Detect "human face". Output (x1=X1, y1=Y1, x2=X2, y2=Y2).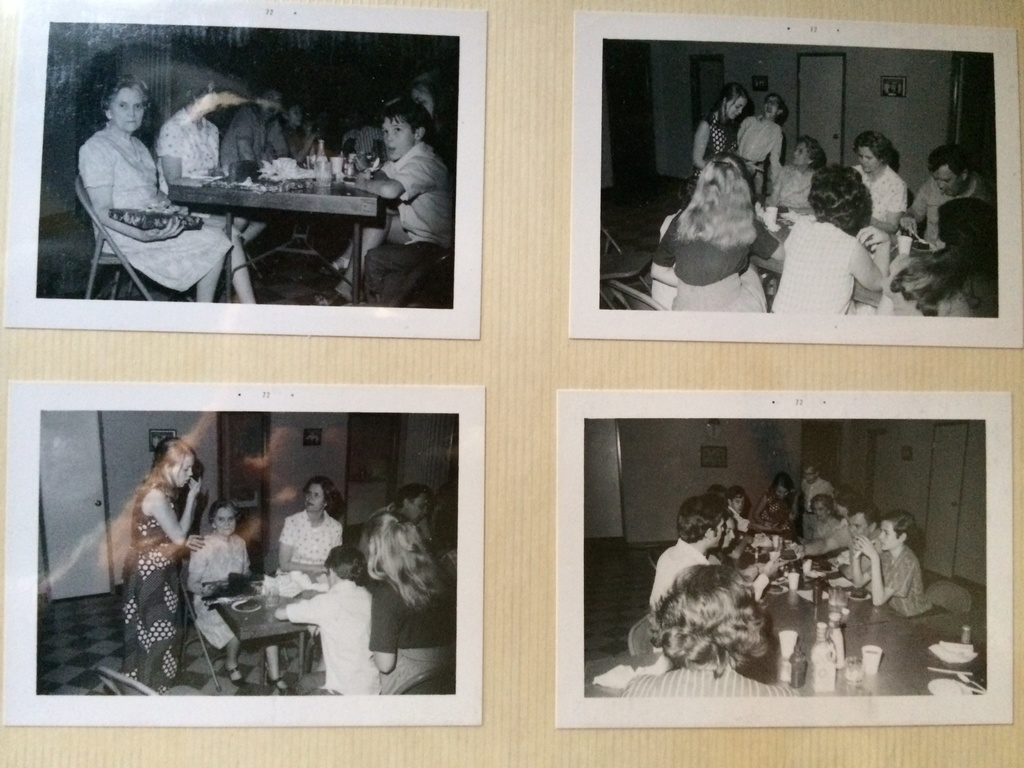
(x1=728, y1=492, x2=748, y2=513).
